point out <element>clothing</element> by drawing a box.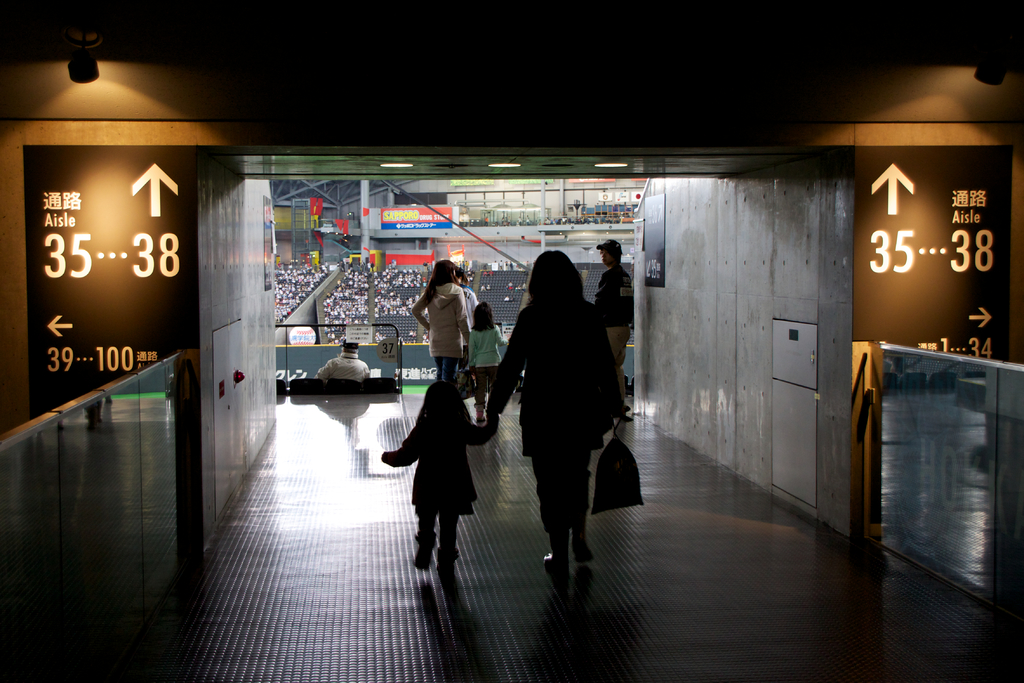
(480, 281, 493, 293).
